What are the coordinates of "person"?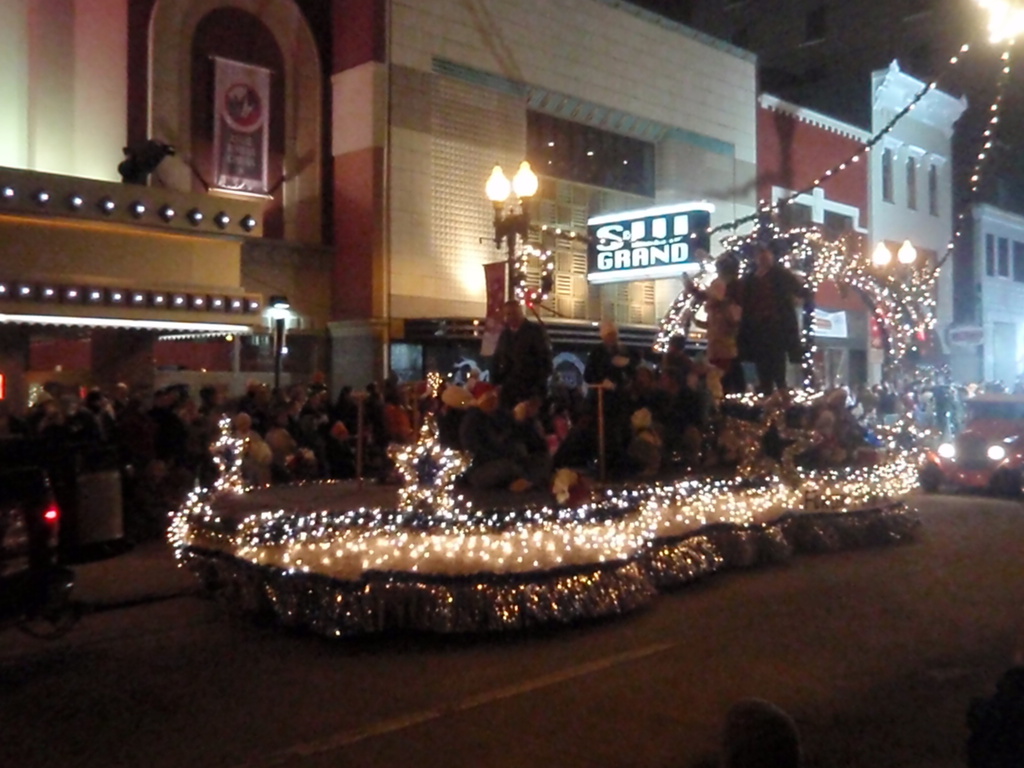
crop(656, 331, 709, 463).
